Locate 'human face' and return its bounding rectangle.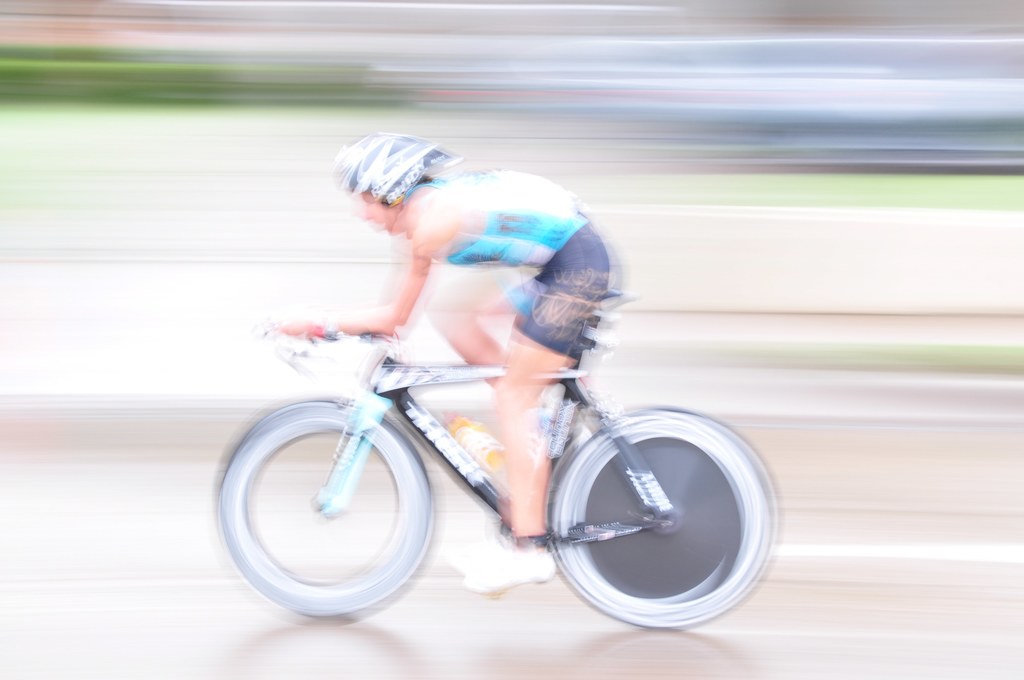
x1=360, y1=189, x2=400, y2=230.
